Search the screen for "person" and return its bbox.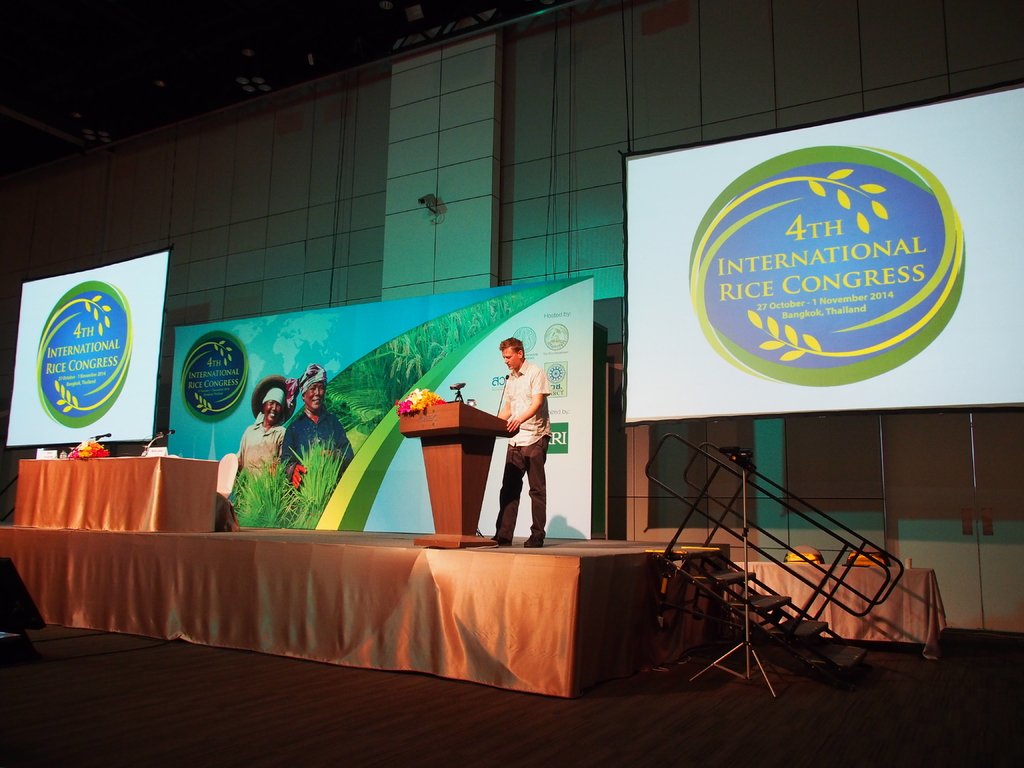
Found: 278 363 354 482.
